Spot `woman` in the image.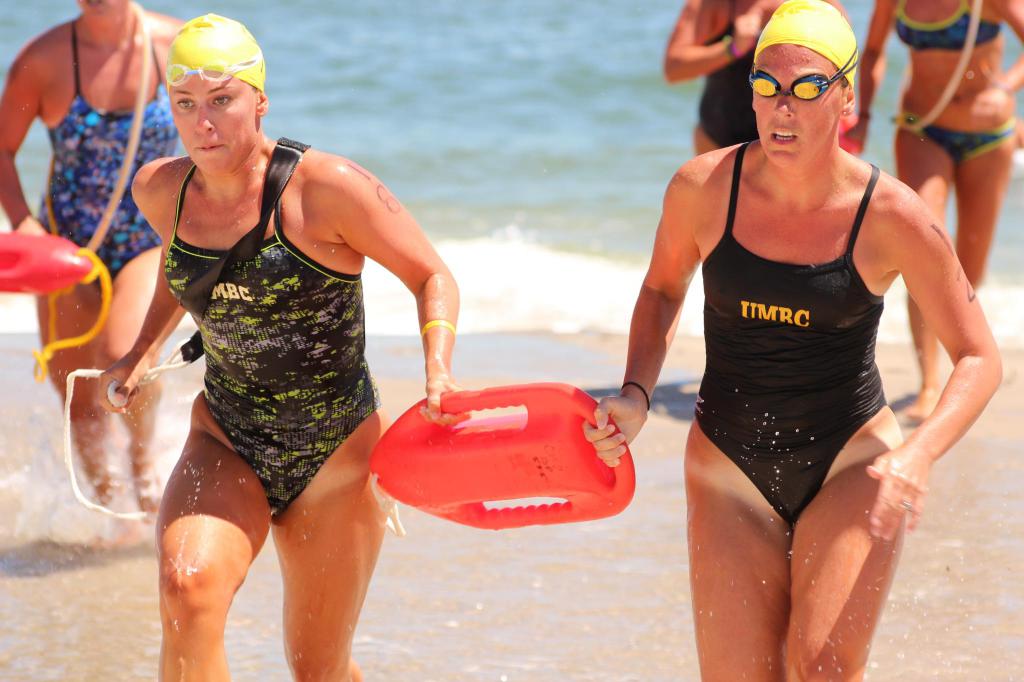
`woman` found at region(842, 0, 1023, 415).
